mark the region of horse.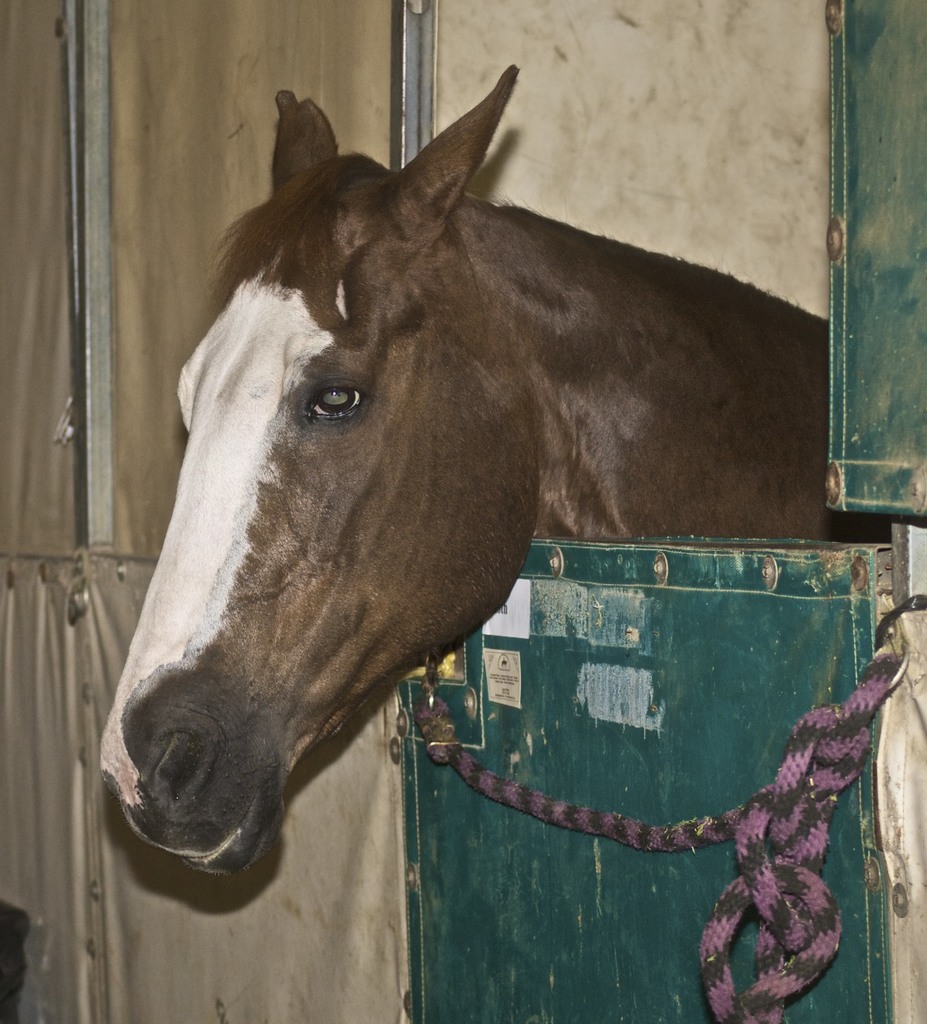
Region: region(94, 62, 885, 880).
